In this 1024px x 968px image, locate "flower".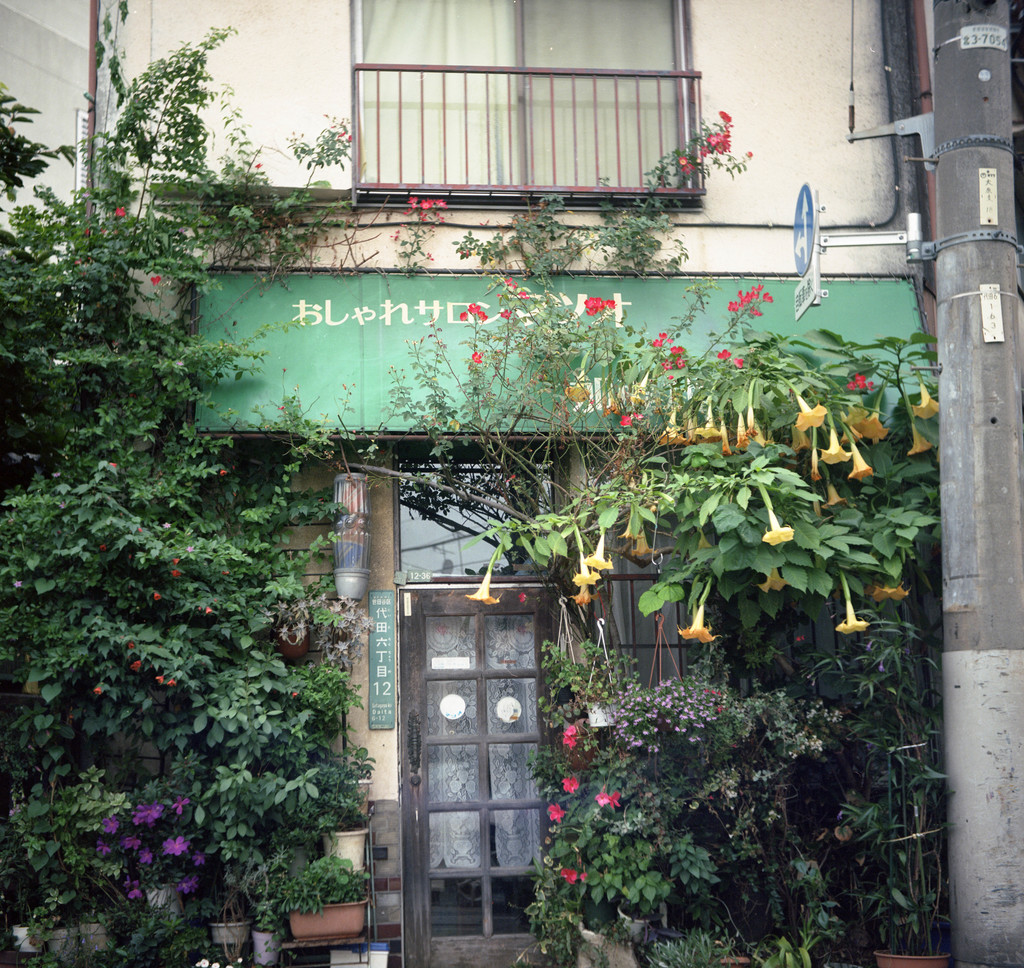
Bounding box: Rect(670, 606, 718, 647).
